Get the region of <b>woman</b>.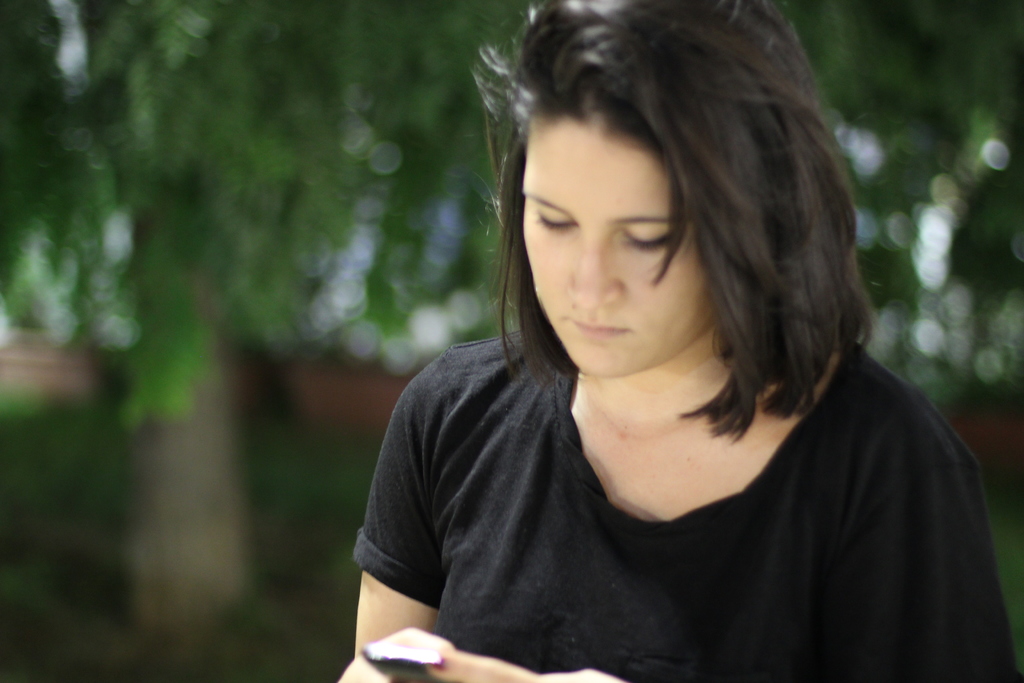
x1=340 y1=0 x2=1023 y2=682.
